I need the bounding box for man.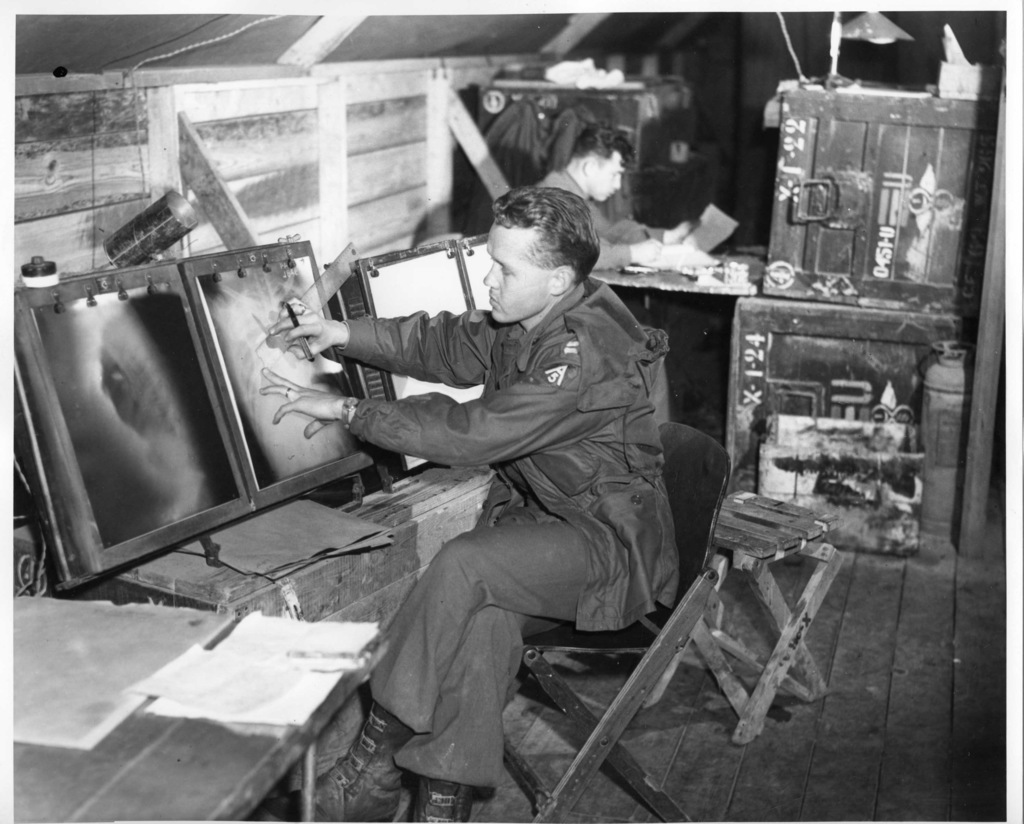
Here it is: {"left": 327, "top": 158, "right": 730, "bottom": 800}.
